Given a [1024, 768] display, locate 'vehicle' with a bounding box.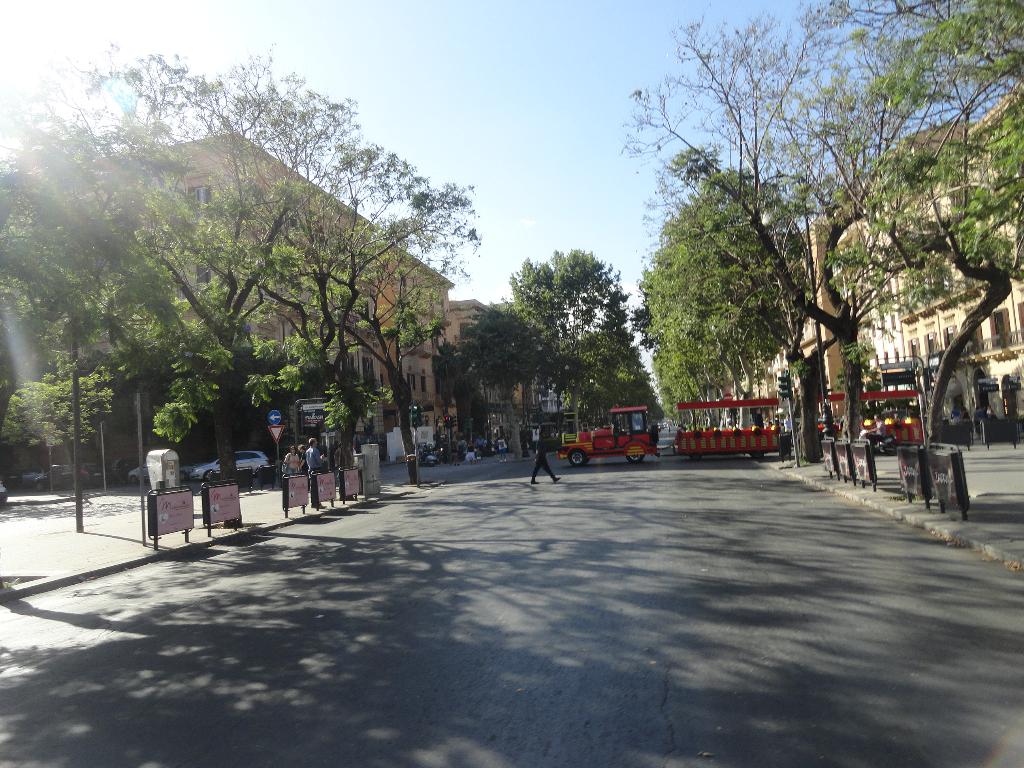
Located: <bbox>422, 442, 440, 467</bbox>.
